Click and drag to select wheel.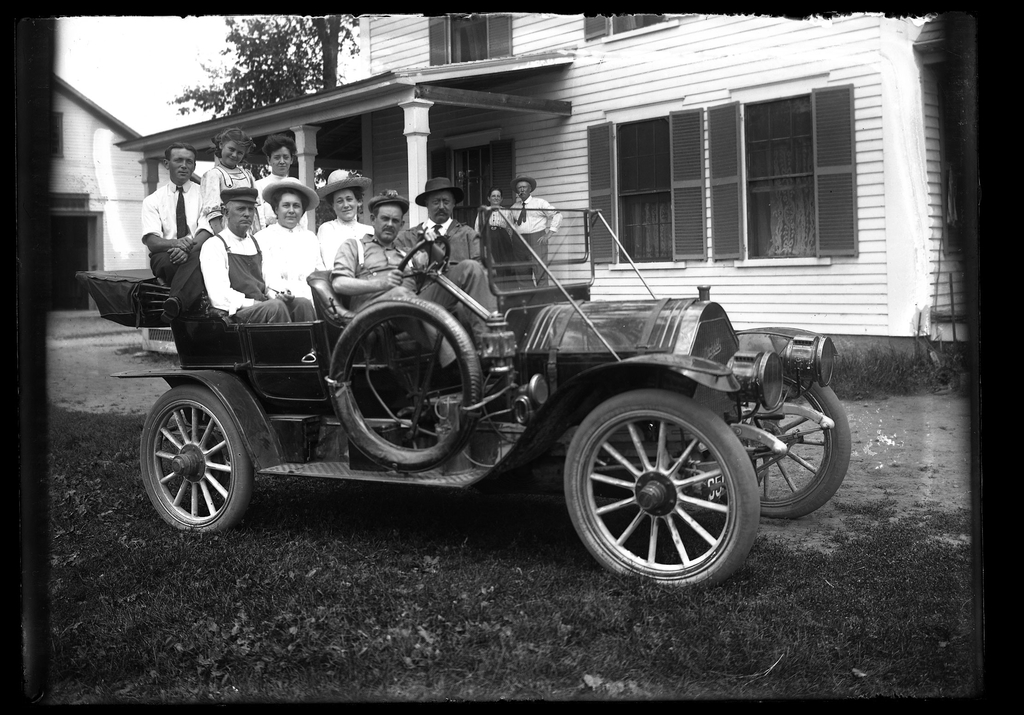
Selection: (left=566, top=383, right=750, bottom=582).
